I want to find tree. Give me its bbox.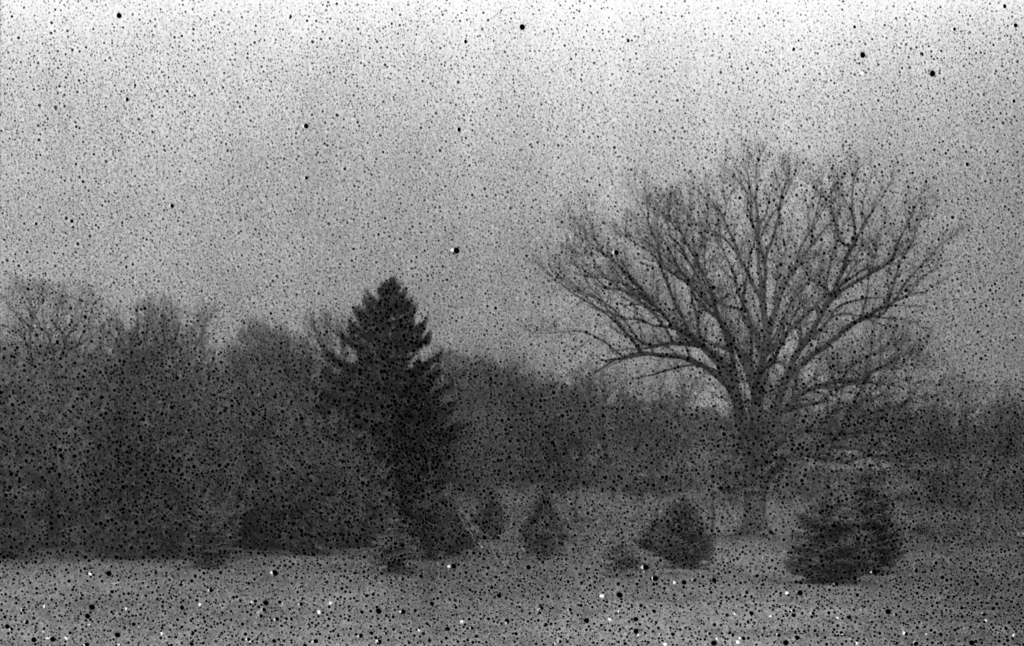
<bbox>539, 136, 968, 541</bbox>.
